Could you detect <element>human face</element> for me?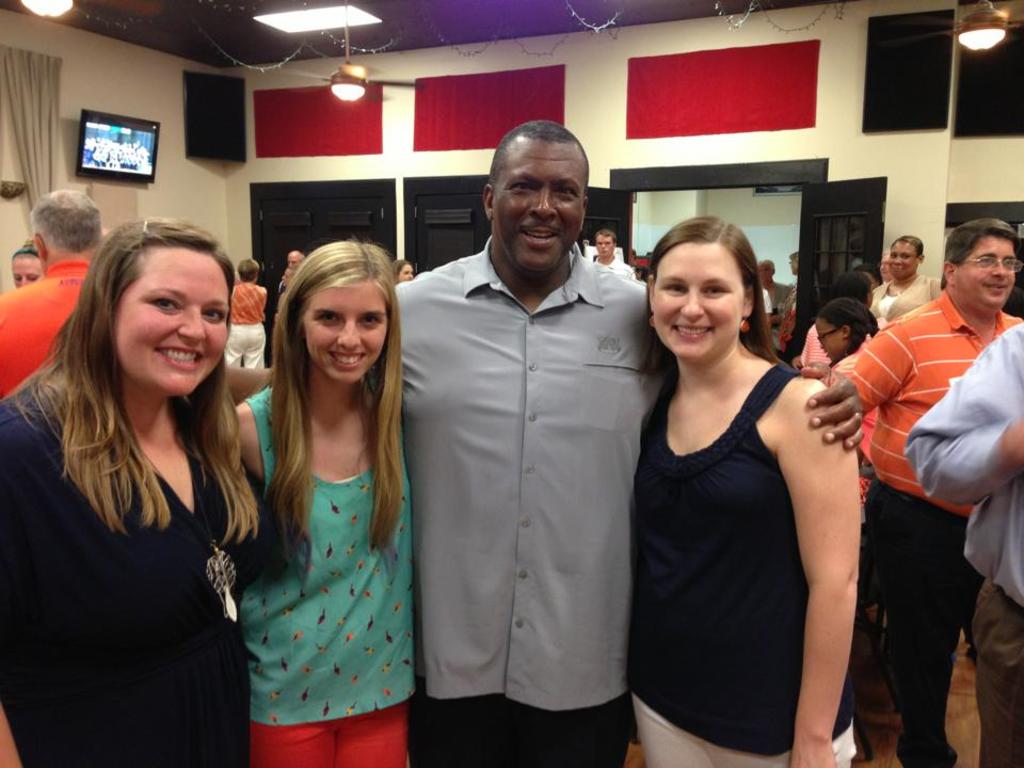
Detection result: x1=596 y1=233 x2=613 y2=257.
